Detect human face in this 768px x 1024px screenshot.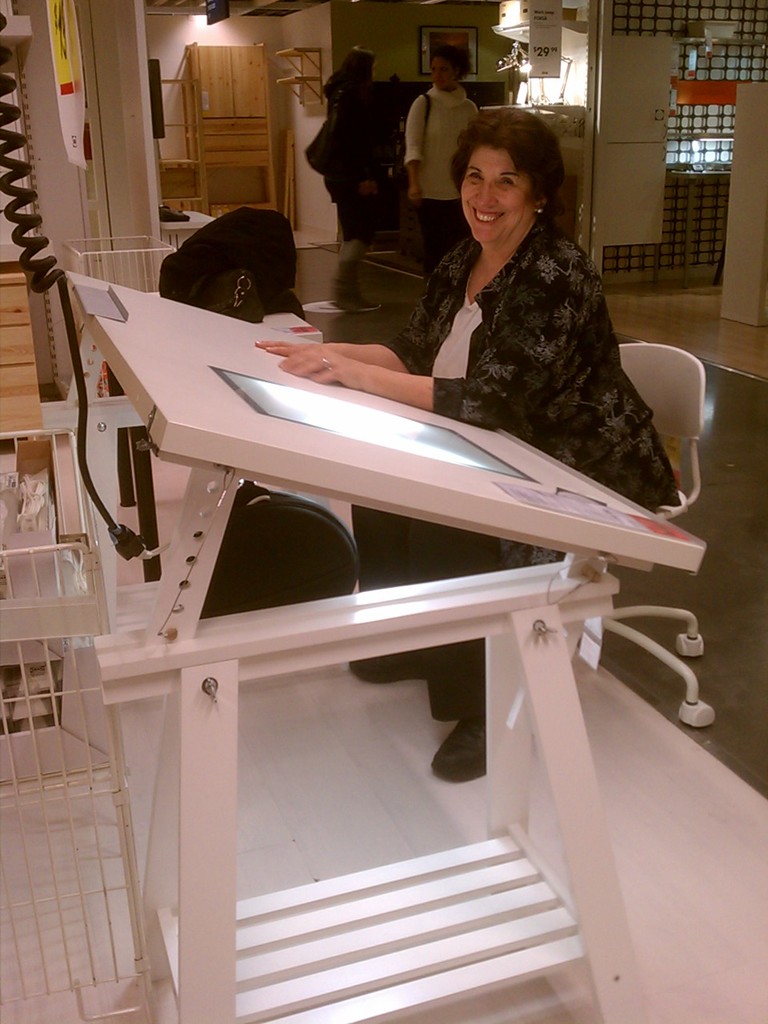
Detection: [left=426, top=54, right=454, bottom=93].
